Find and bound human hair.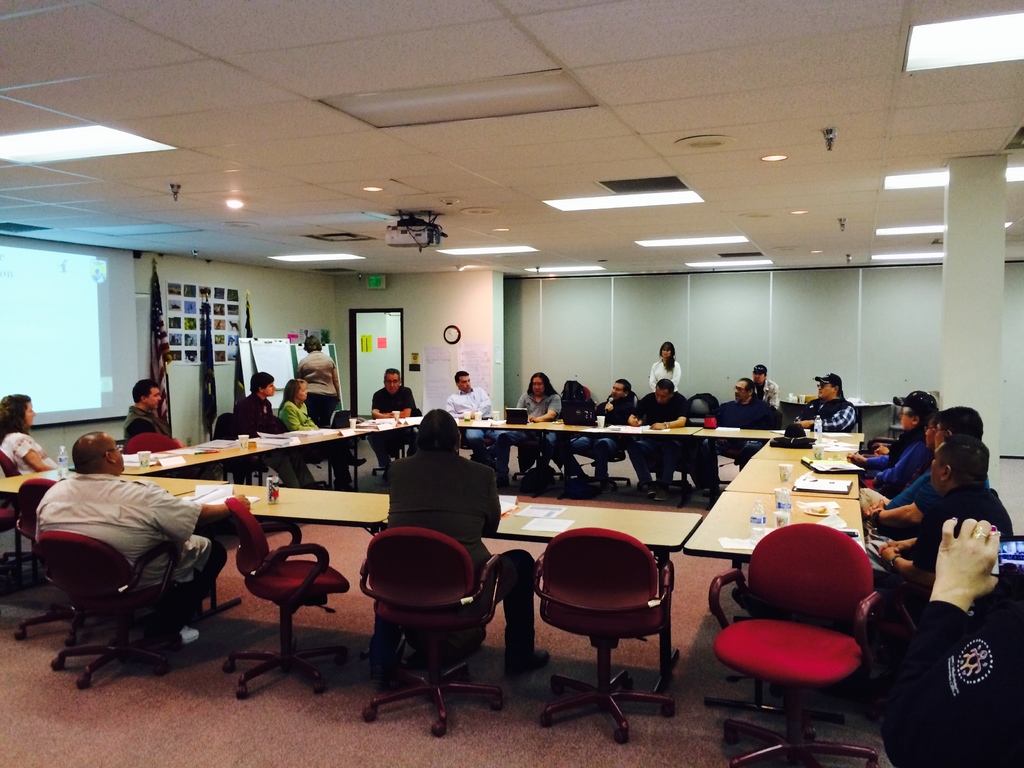
Bound: 382 367 401 387.
